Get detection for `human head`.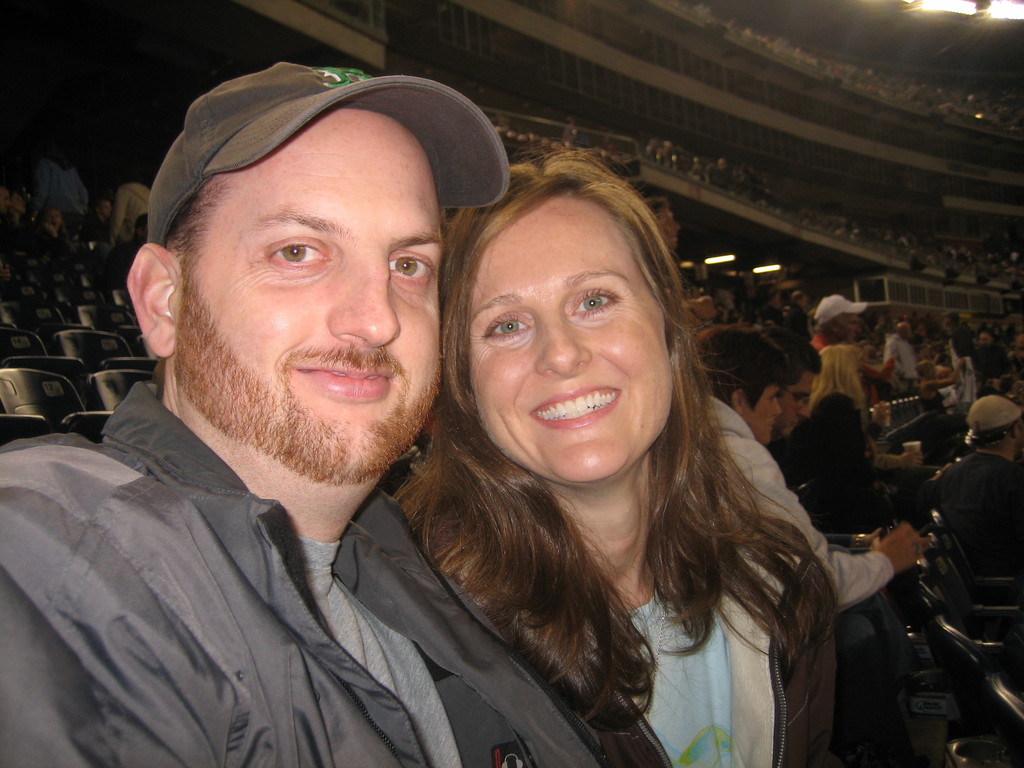
Detection: bbox=[762, 321, 831, 440].
